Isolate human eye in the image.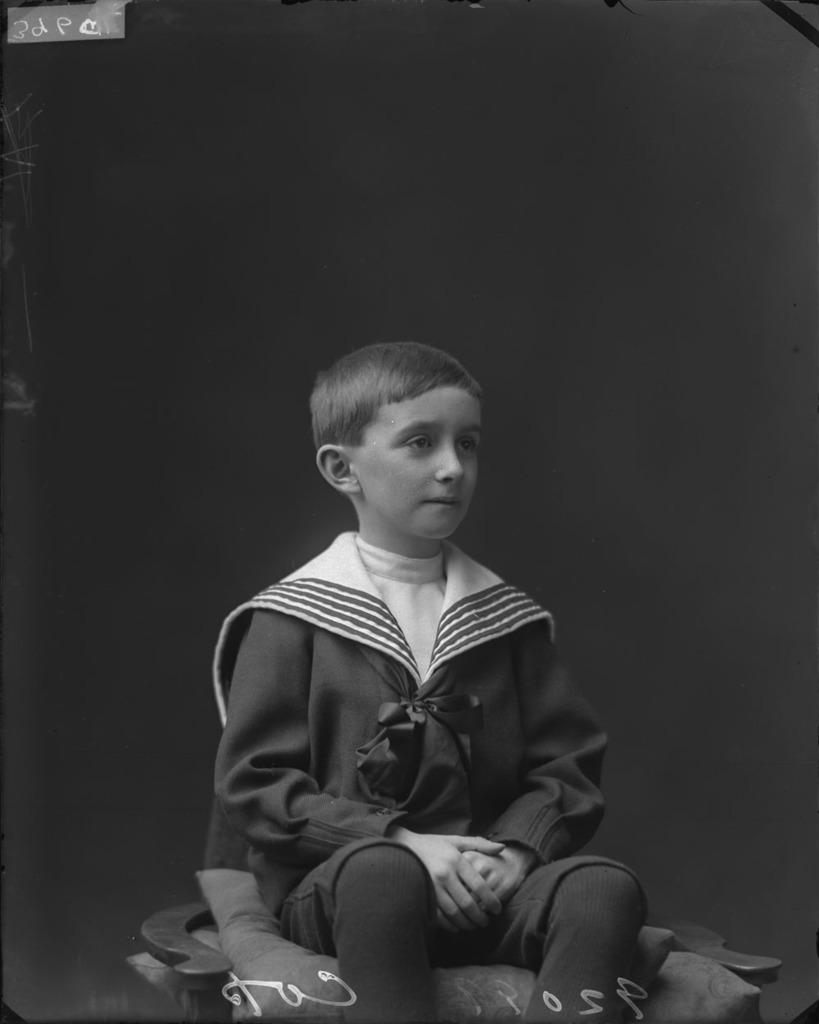
Isolated region: {"left": 456, "top": 434, "right": 476, "bottom": 456}.
